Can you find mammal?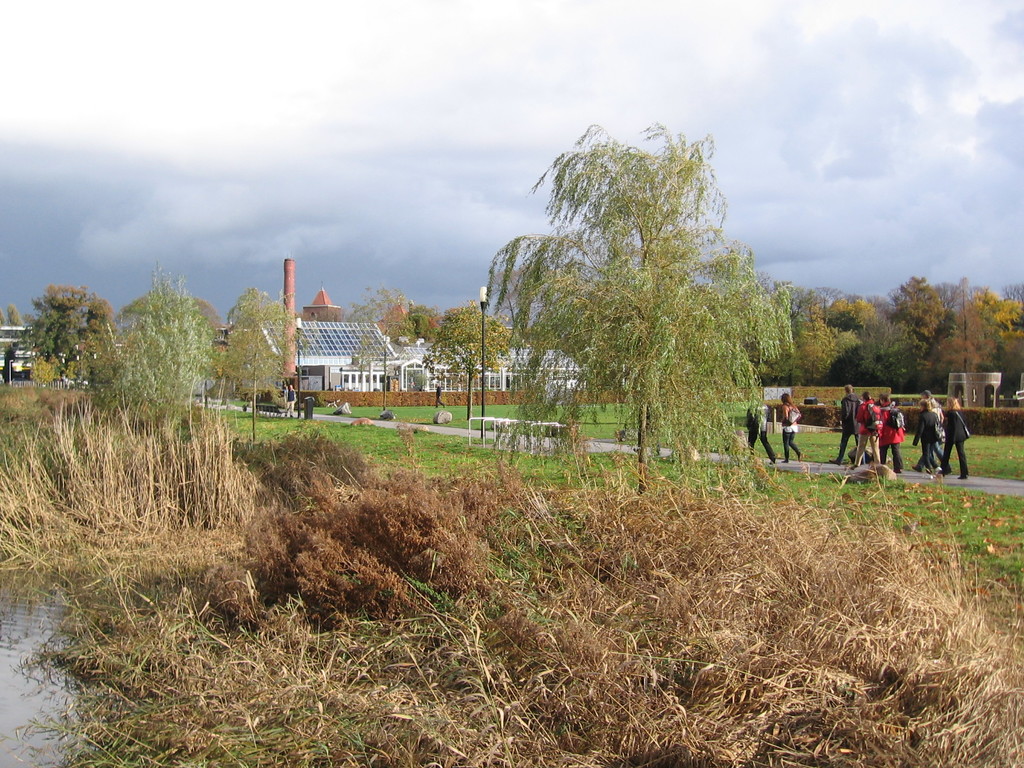
Yes, bounding box: locate(922, 390, 945, 466).
